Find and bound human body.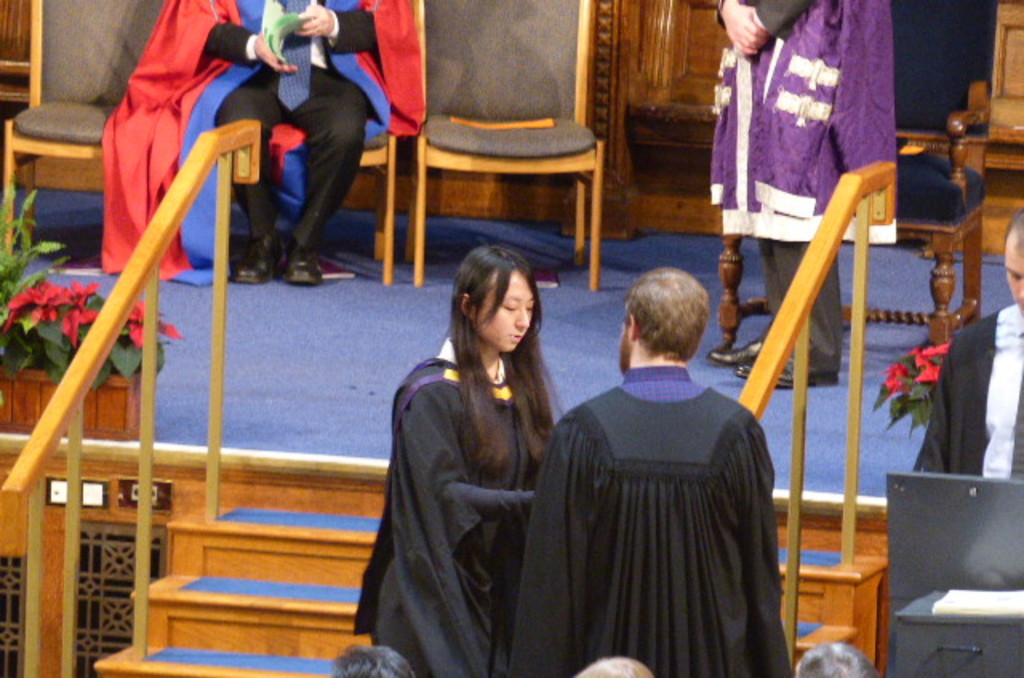
Bound: x1=349 y1=339 x2=555 y2=676.
